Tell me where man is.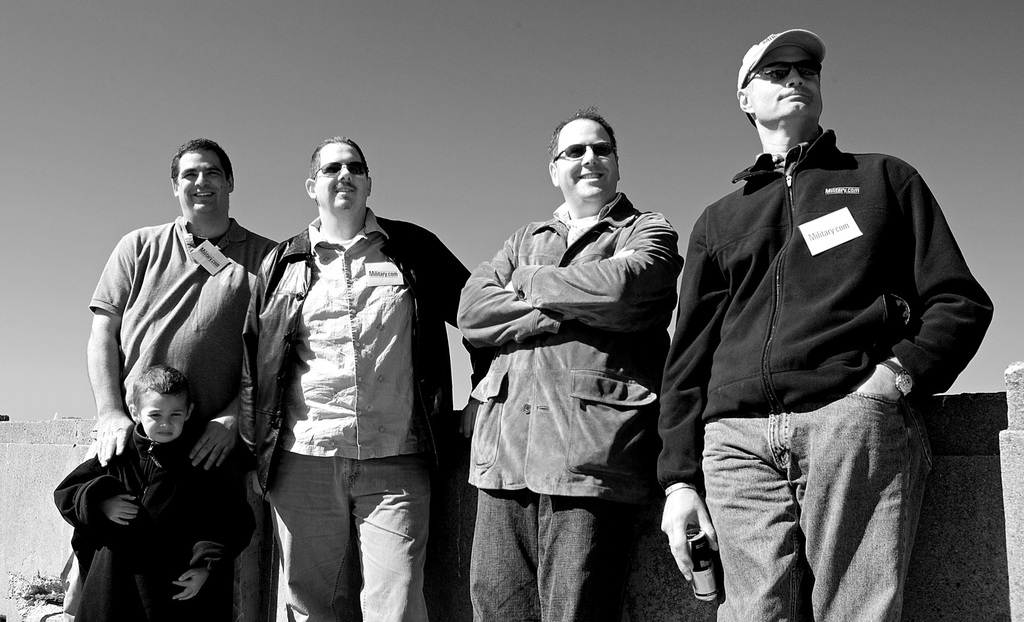
man is at rect(84, 136, 289, 621).
